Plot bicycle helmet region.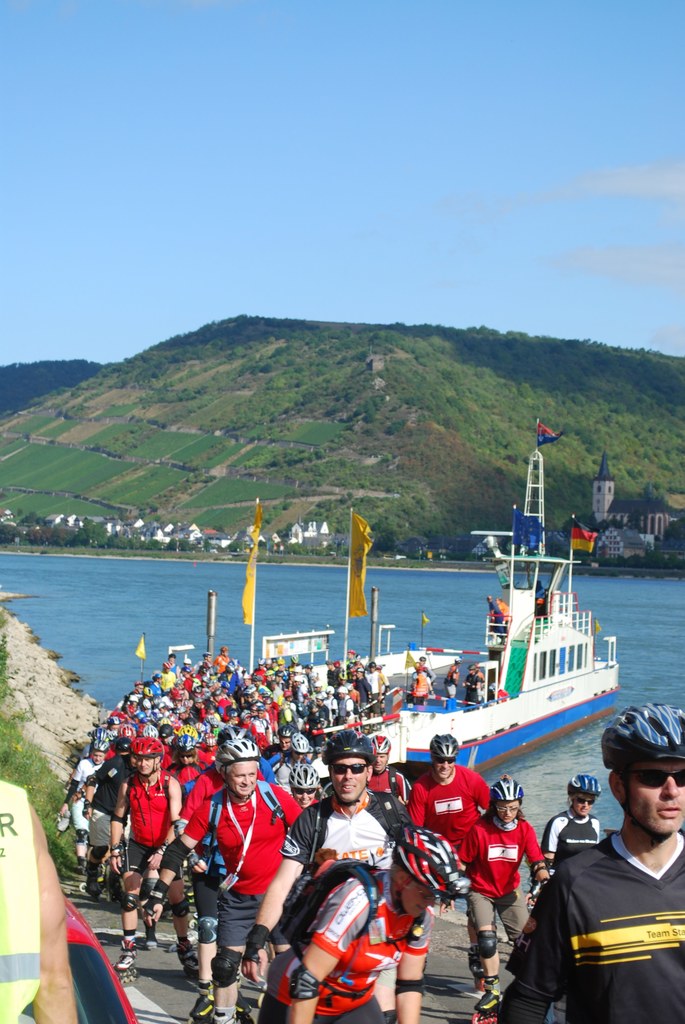
Plotted at 213 737 259 777.
